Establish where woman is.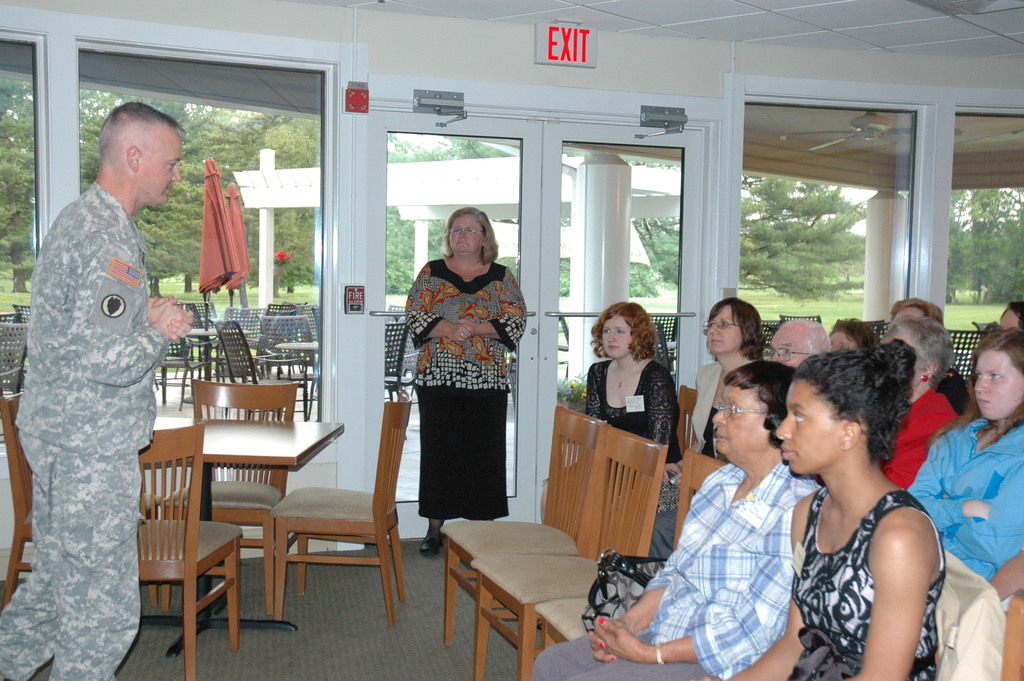
Established at Rect(904, 327, 1023, 608).
